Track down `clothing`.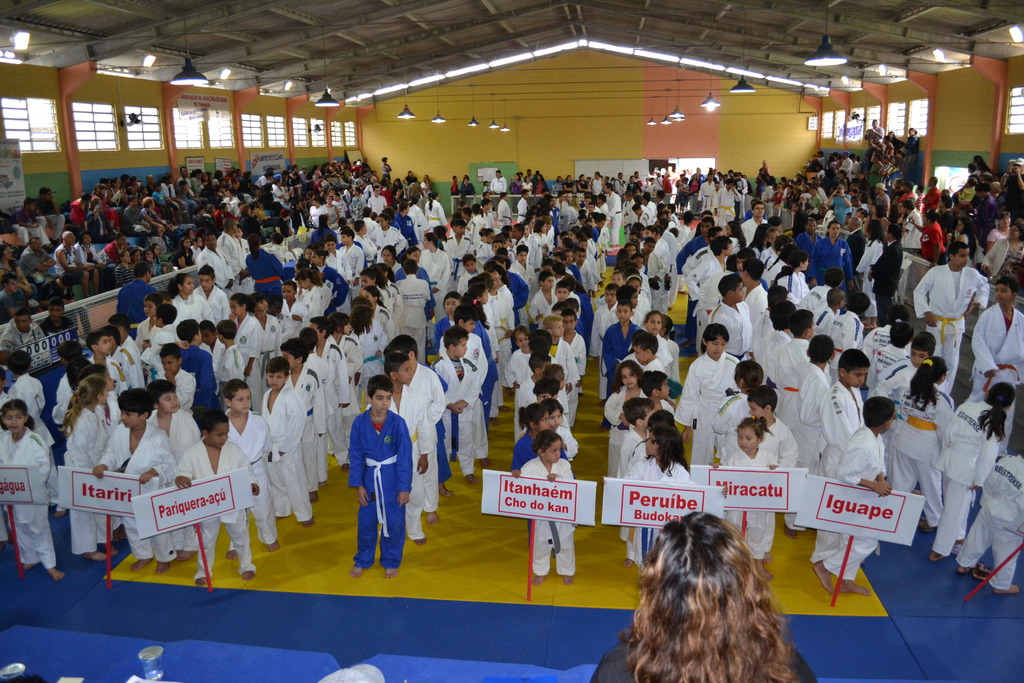
Tracked to [x1=63, y1=408, x2=99, y2=557].
